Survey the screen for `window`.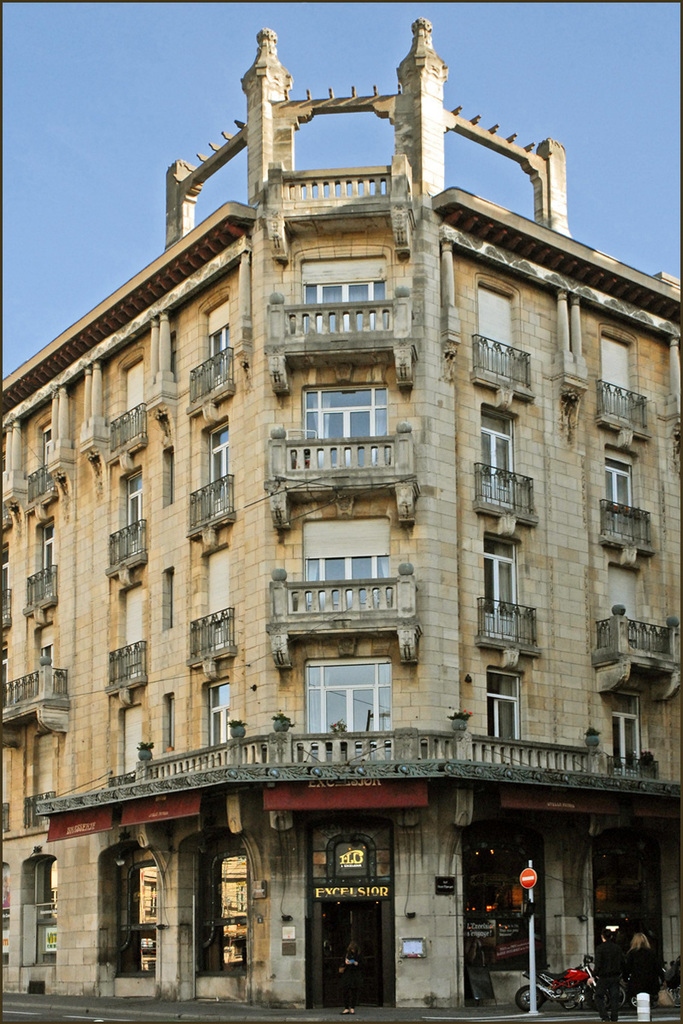
Survey found: [x1=299, y1=375, x2=393, y2=477].
